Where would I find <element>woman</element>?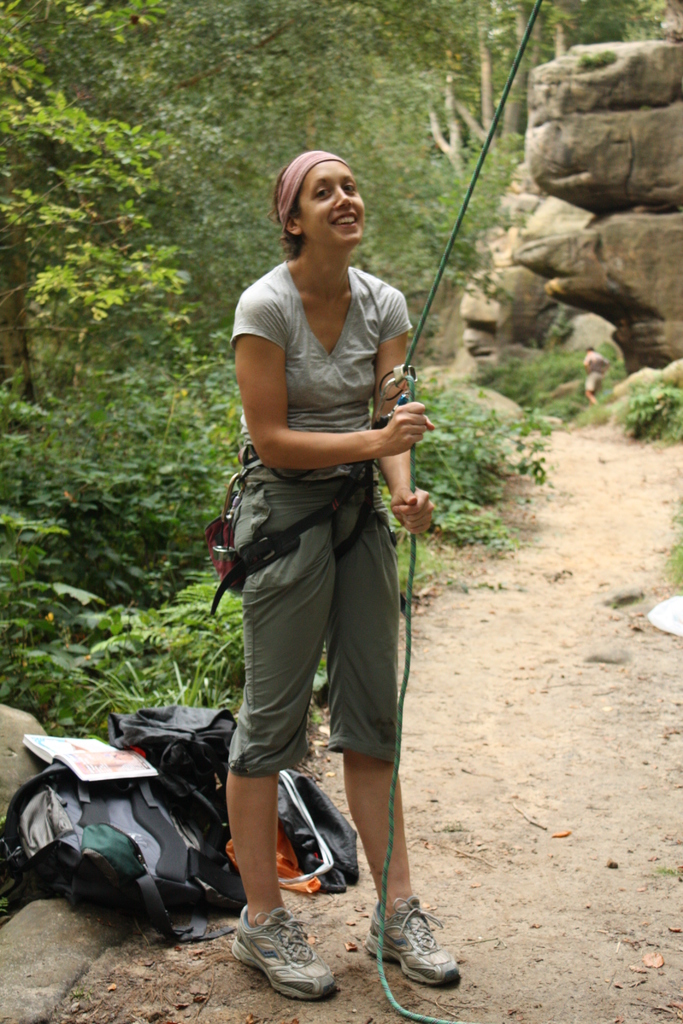
At region(220, 147, 462, 1002).
